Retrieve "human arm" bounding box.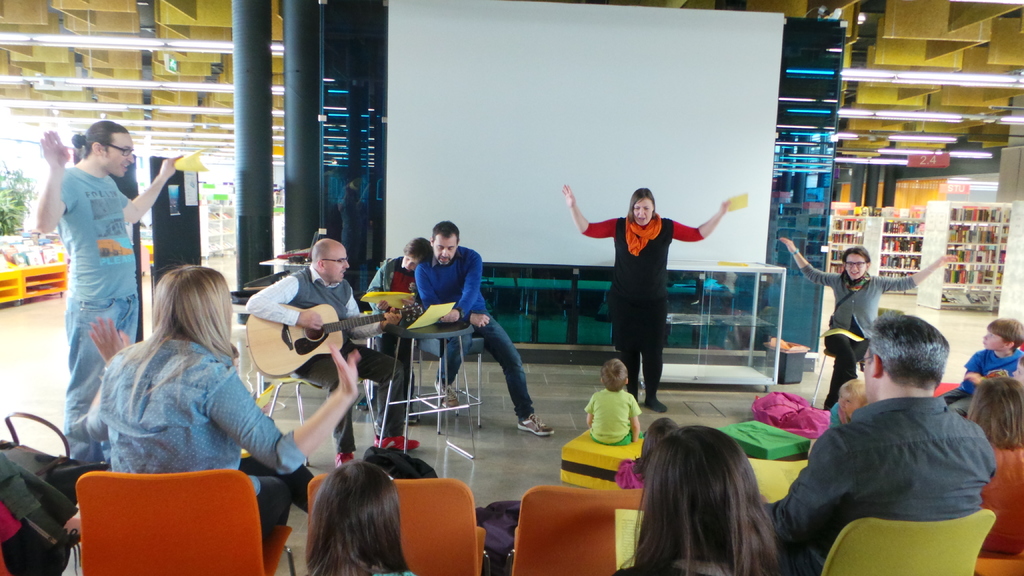
Bounding box: 673,198,731,238.
